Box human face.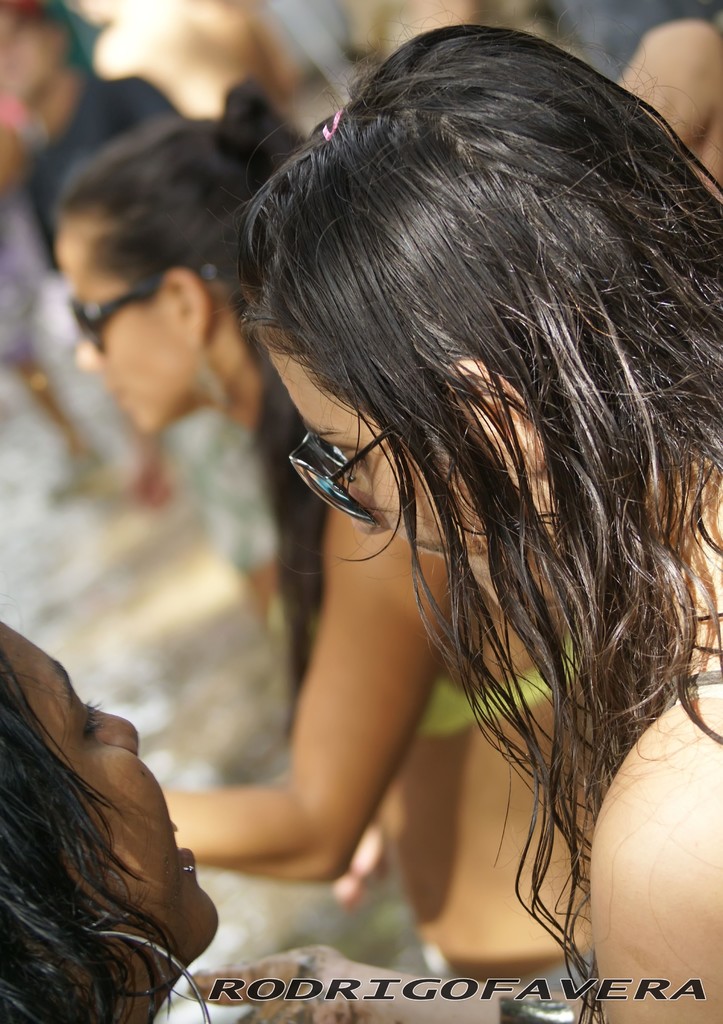
select_region(0, 612, 220, 927).
